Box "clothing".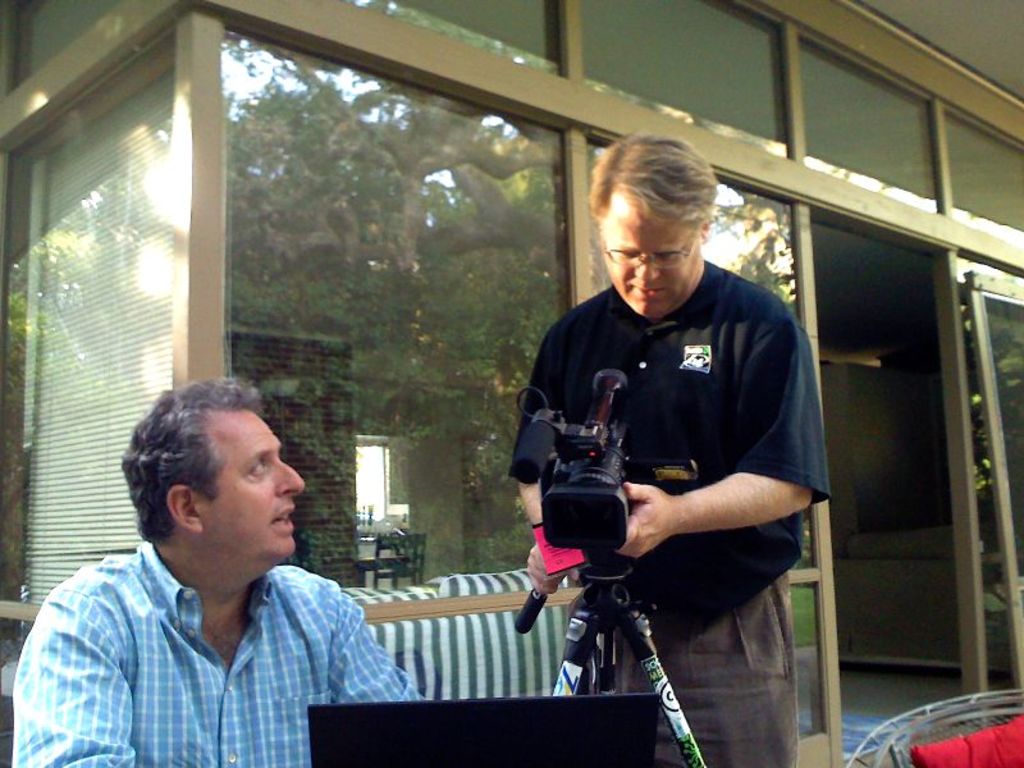
BBox(504, 256, 835, 767).
